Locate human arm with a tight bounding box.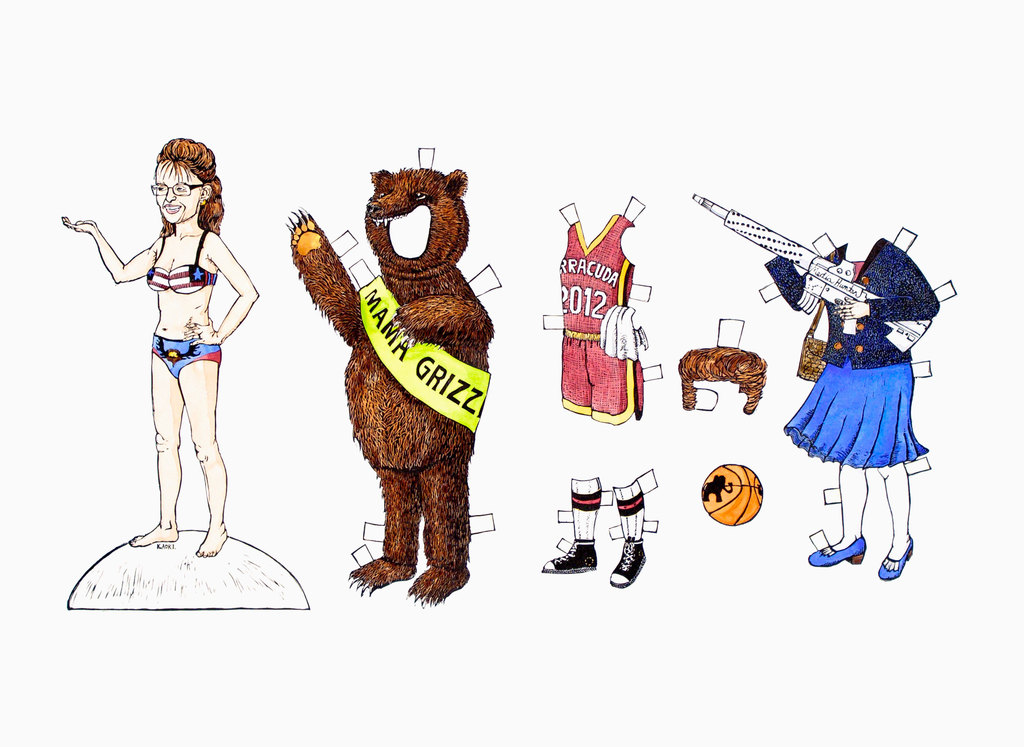
BBox(182, 229, 260, 348).
